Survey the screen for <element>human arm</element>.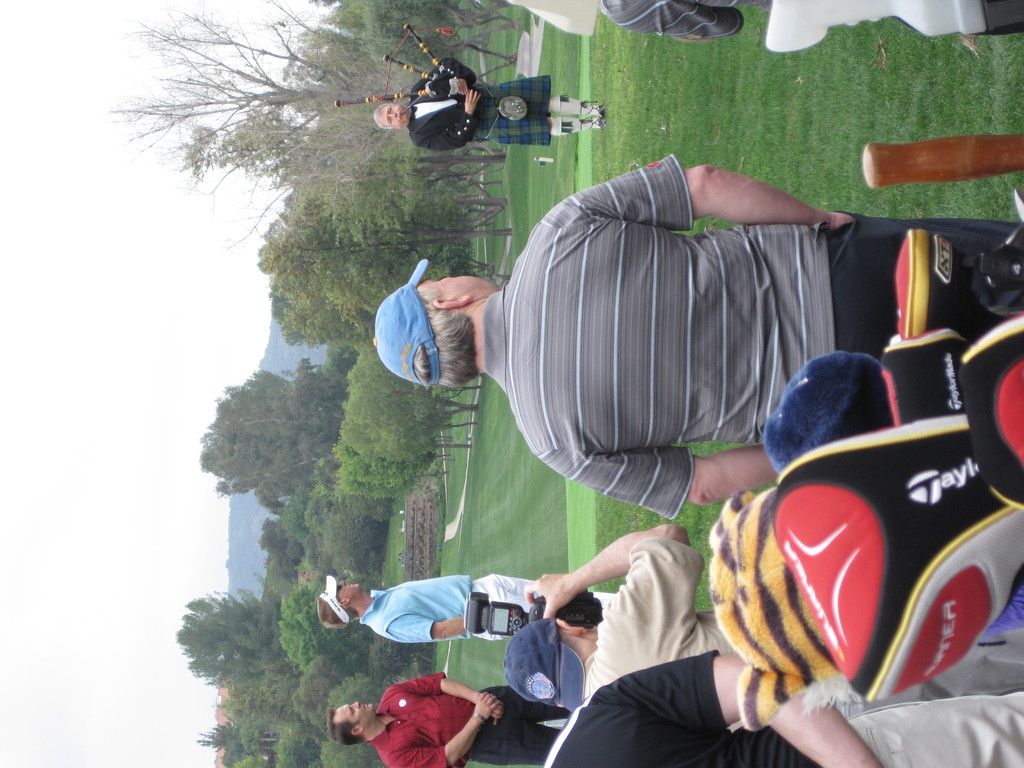
Survey found: <bbox>412, 56, 475, 94</bbox>.
